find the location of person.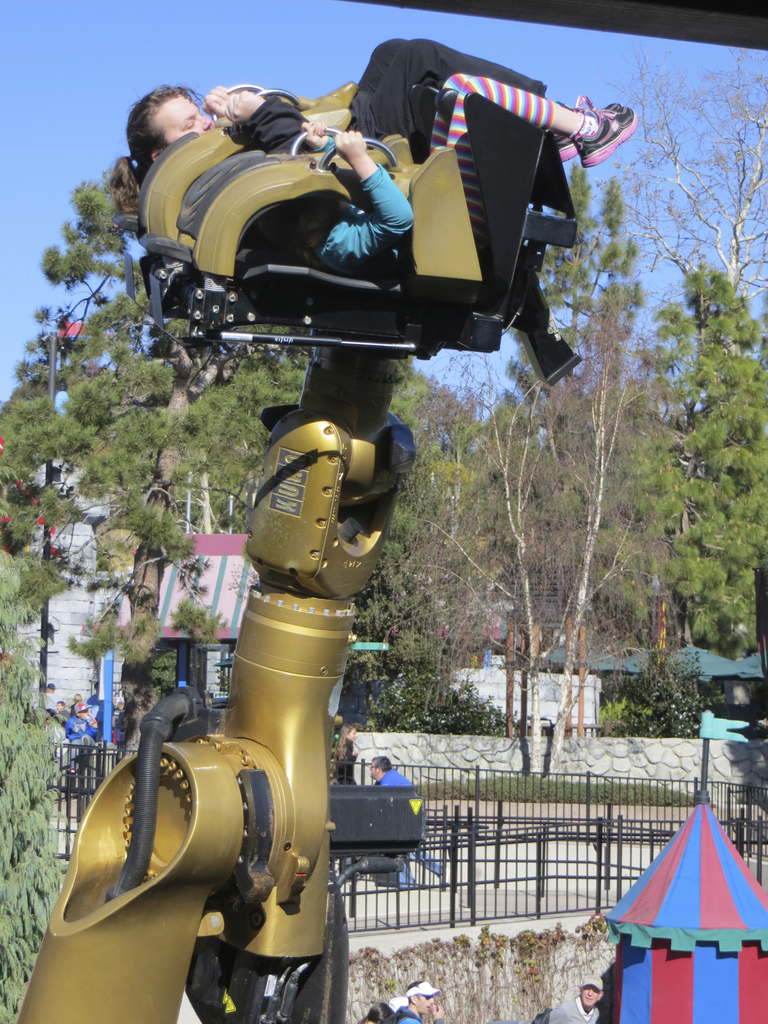
Location: <box>259,83,642,278</box>.
